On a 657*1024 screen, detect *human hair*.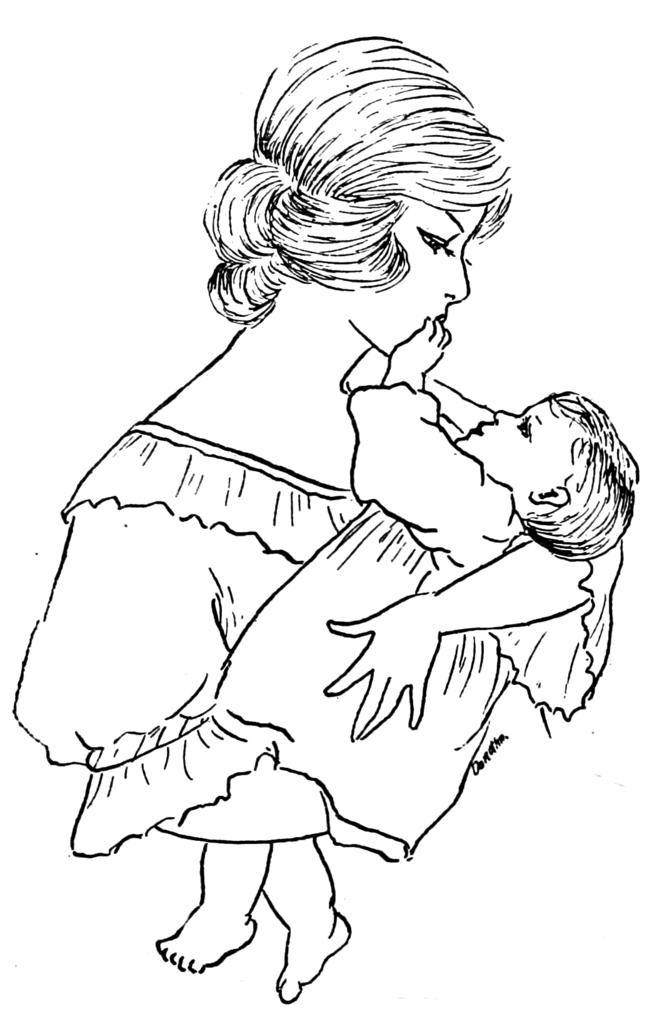
pyautogui.locateOnScreen(199, 0, 508, 328).
